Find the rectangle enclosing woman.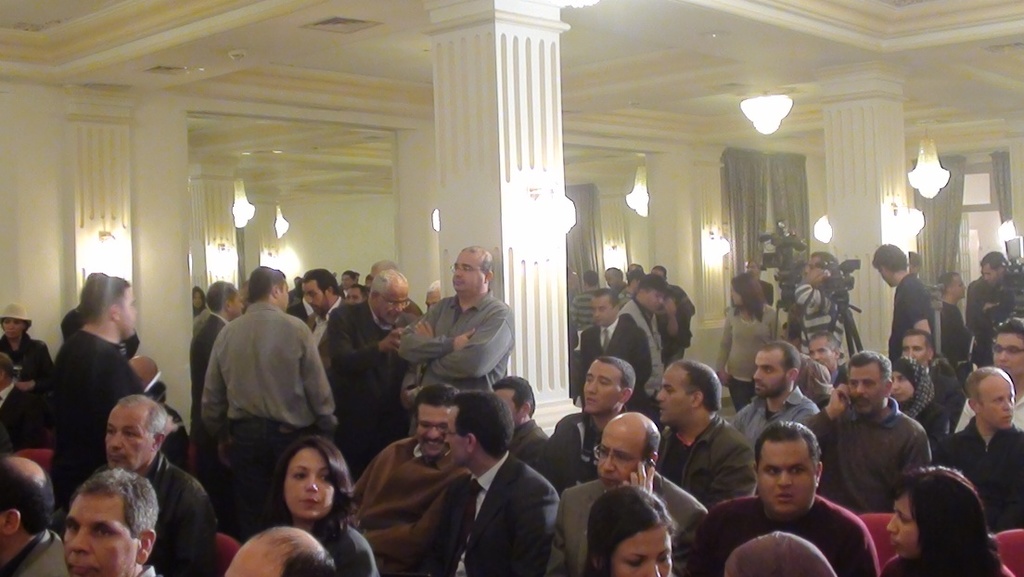
BBox(888, 355, 941, 445).
